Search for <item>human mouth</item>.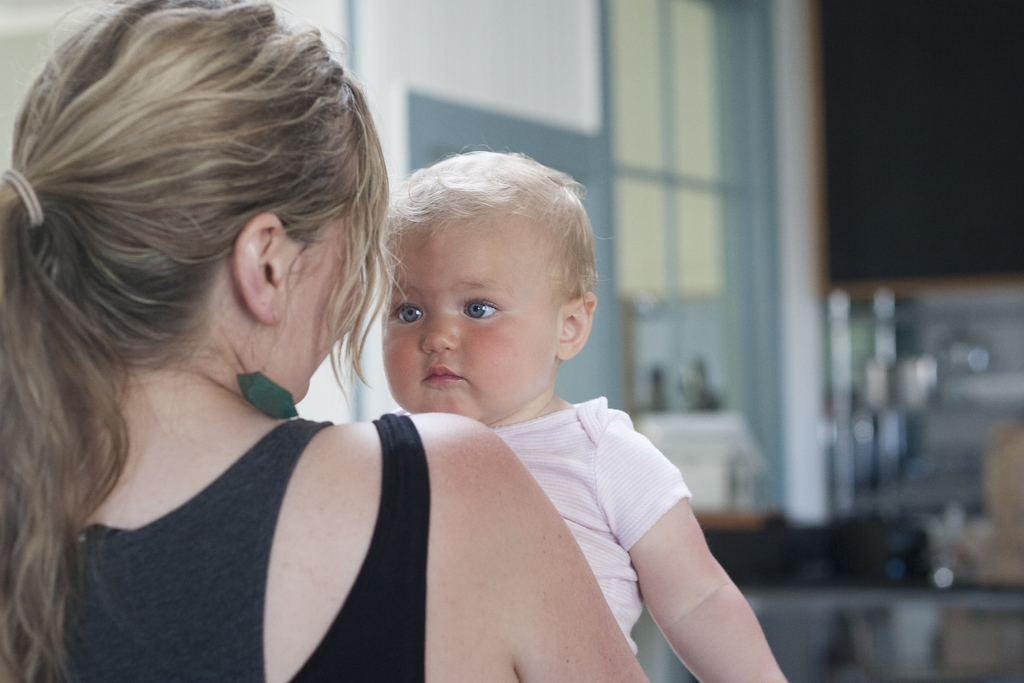
Found at <region>417, 361, 469, 391</region>.
